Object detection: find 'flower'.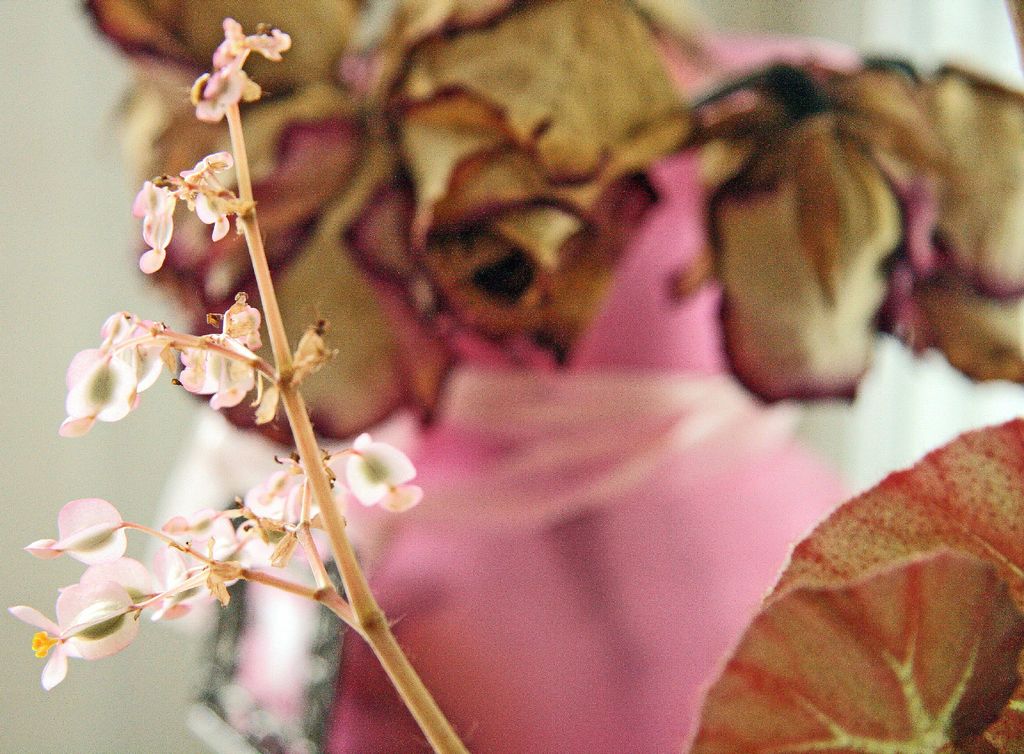
{"left": 132, "top": 151, "right": 234, "bottom": 273}.
